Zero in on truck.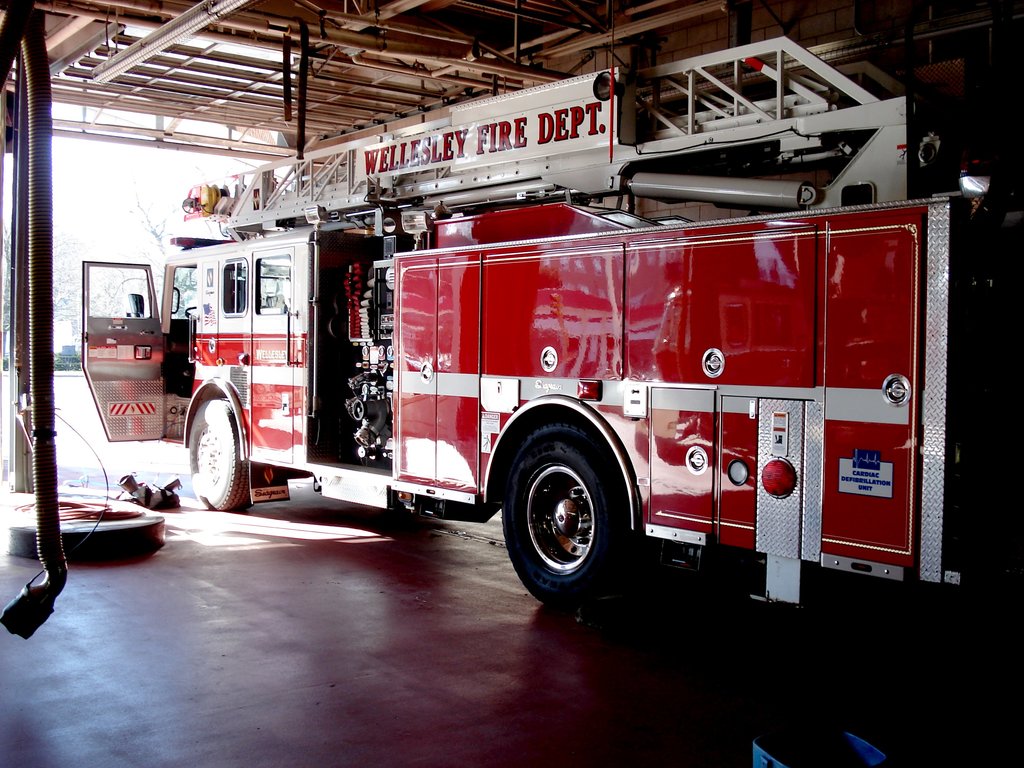
Zeroed in: {"x1": 125, "y1": 170, "x2": 970, "y2": 610}.
